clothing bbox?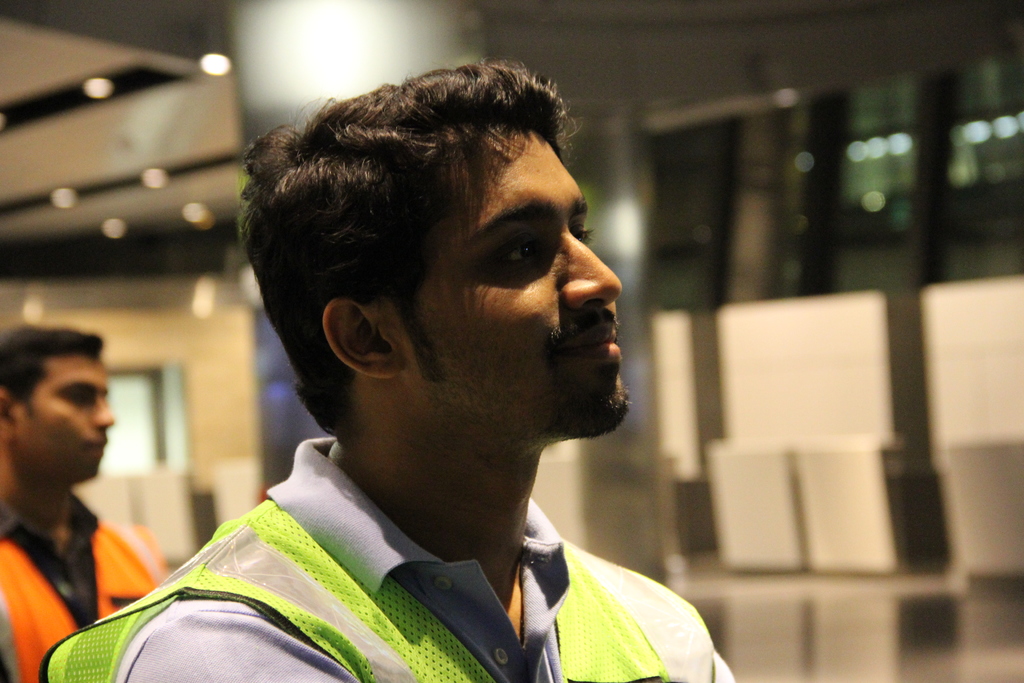
bbox=(0, 492, 152, 682)
